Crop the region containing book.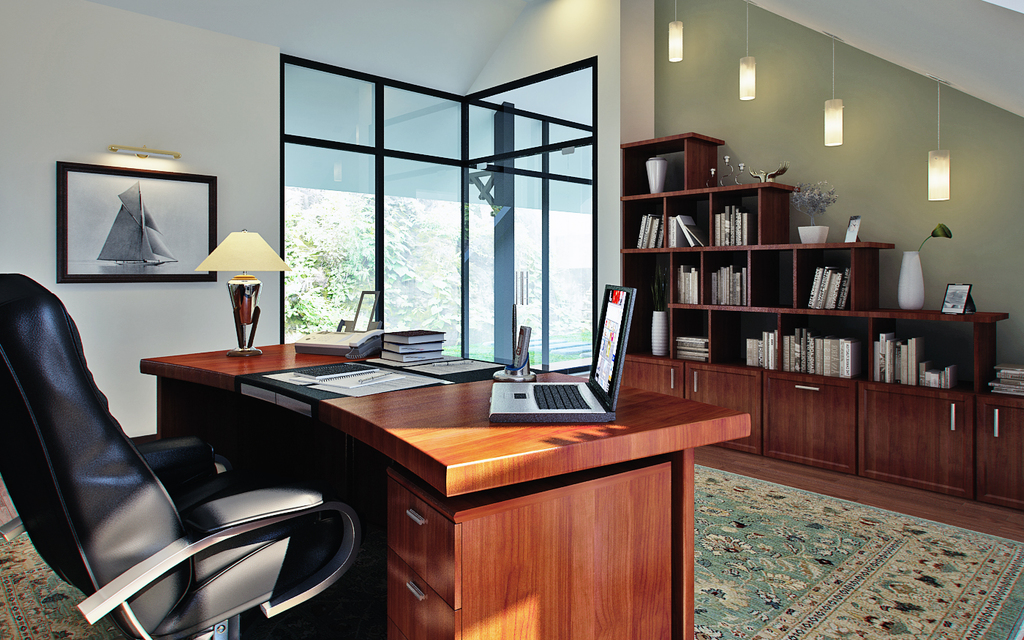
Crop region: {"x1": 667, "y1": 214, "x2": 688, "y2": 250}.
